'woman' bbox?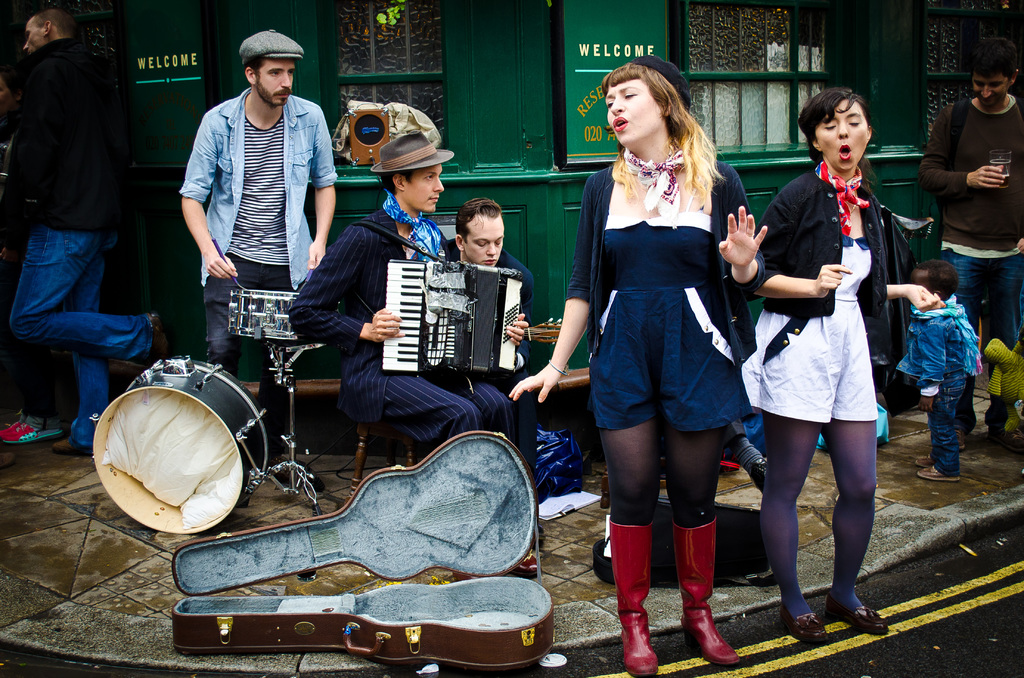
{"x1": 742, "y1": 109, "x2": 892, "y2": 610}
